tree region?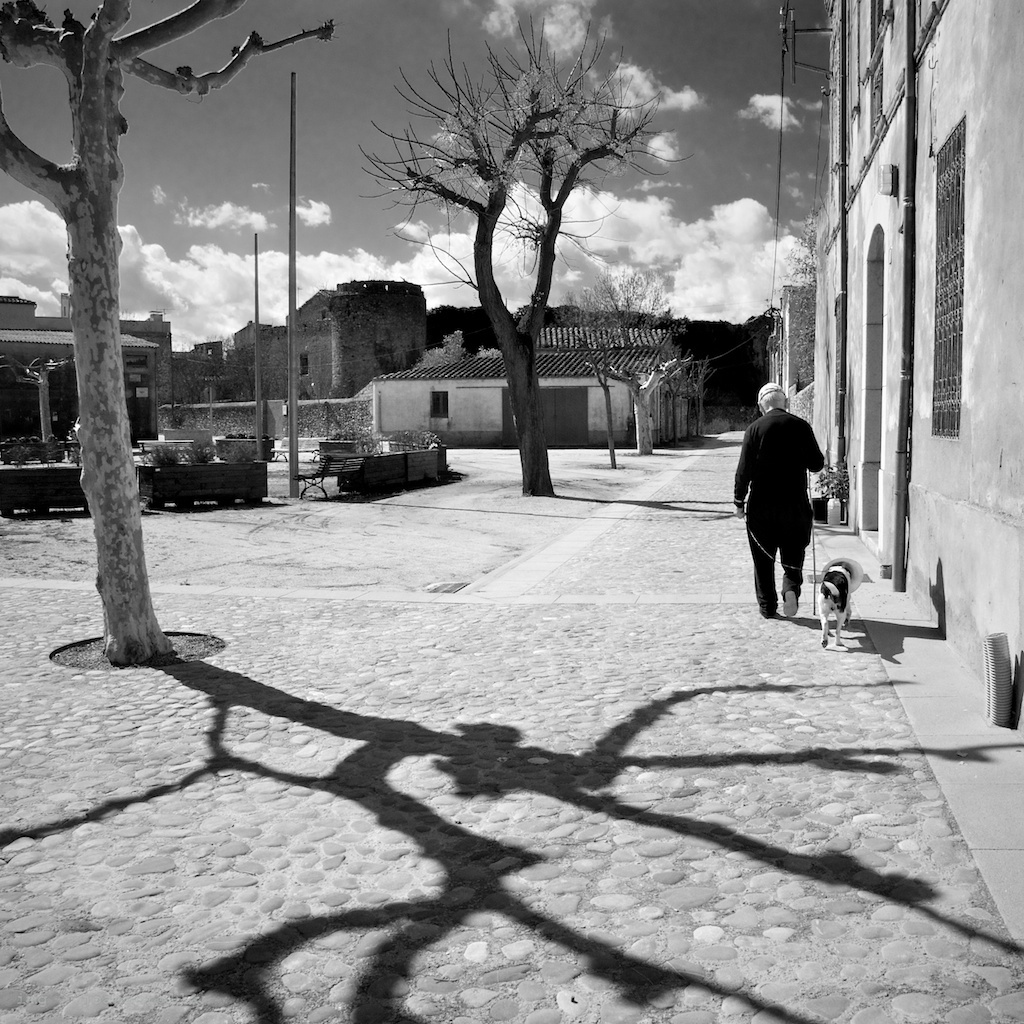
bbox(412, 323, 471, 369)
